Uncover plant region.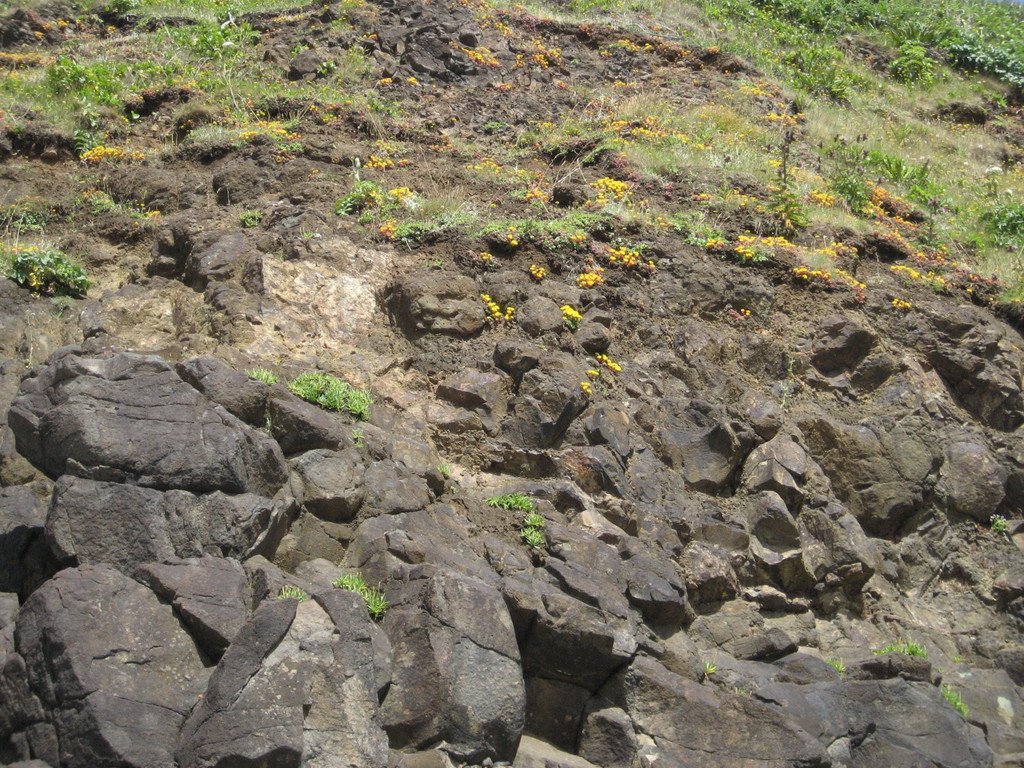
Uncovered: <bbox>75, 120, 161, 164</bbox>.
